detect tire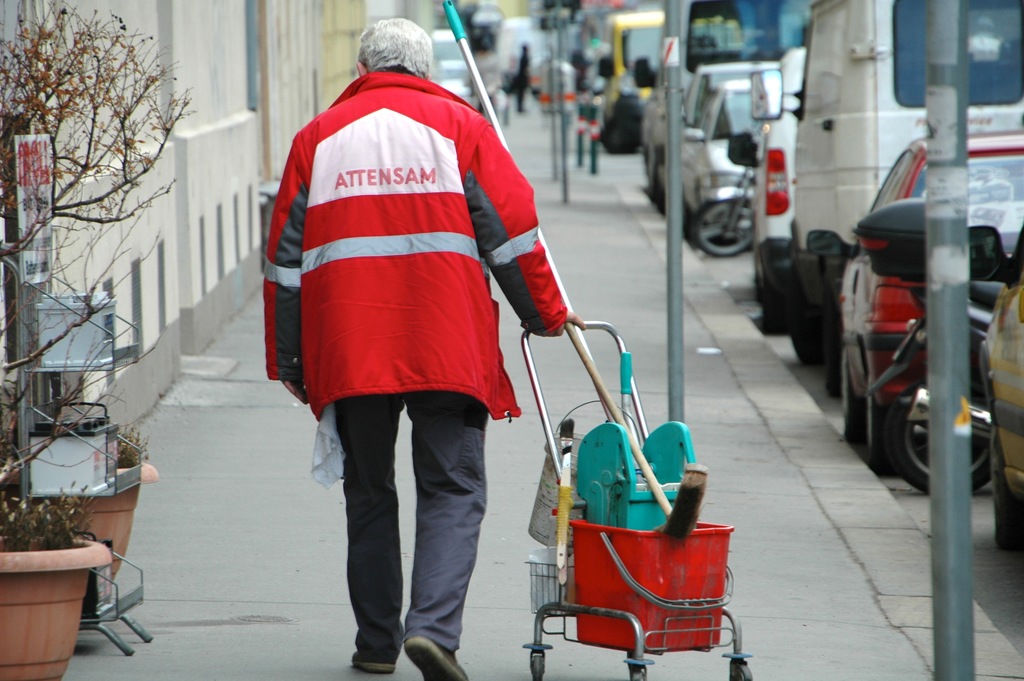
l=995, t=425, r=1023, b=551
